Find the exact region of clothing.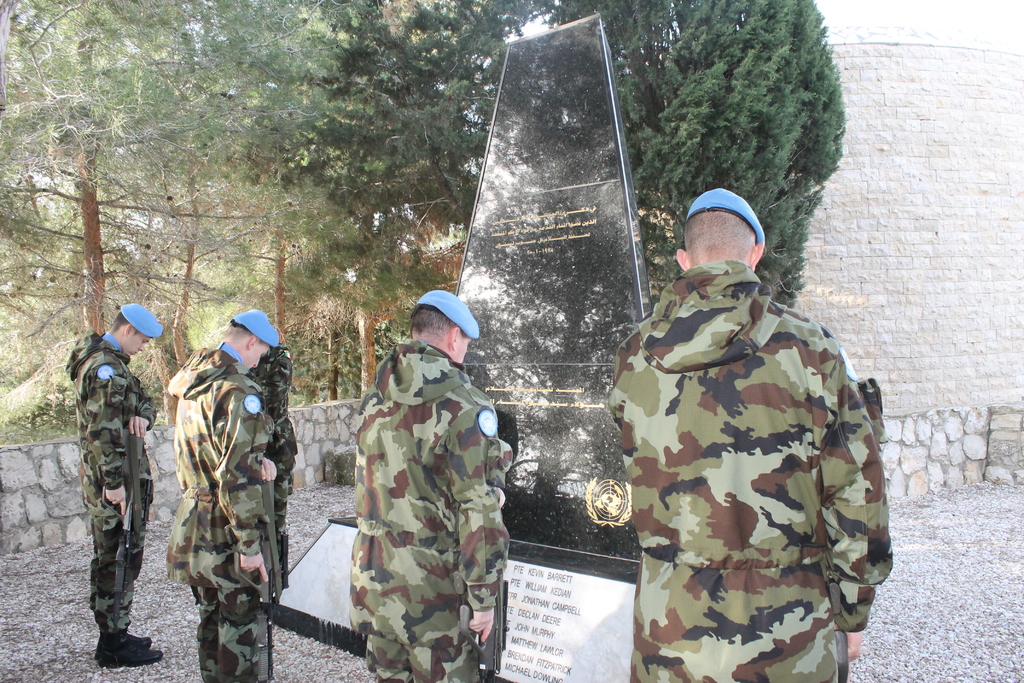
Exact region: Rect(607, 263, 893, 682).
